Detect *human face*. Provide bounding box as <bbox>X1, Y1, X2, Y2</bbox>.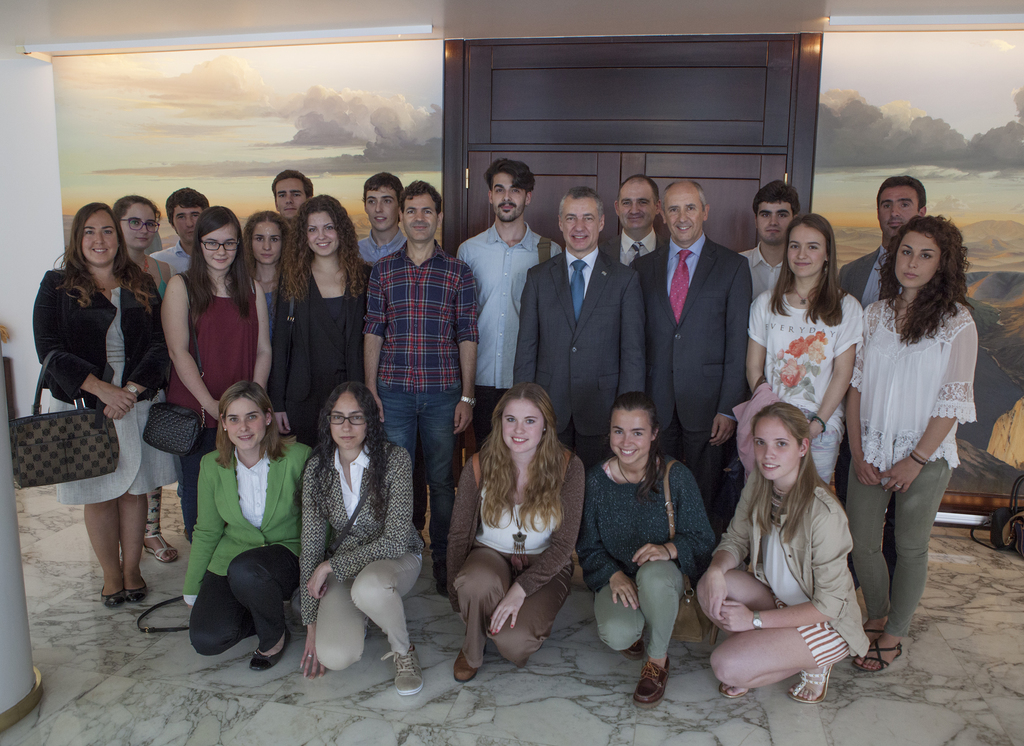
<bbox>169, 206, 200, 239</bbox>.
